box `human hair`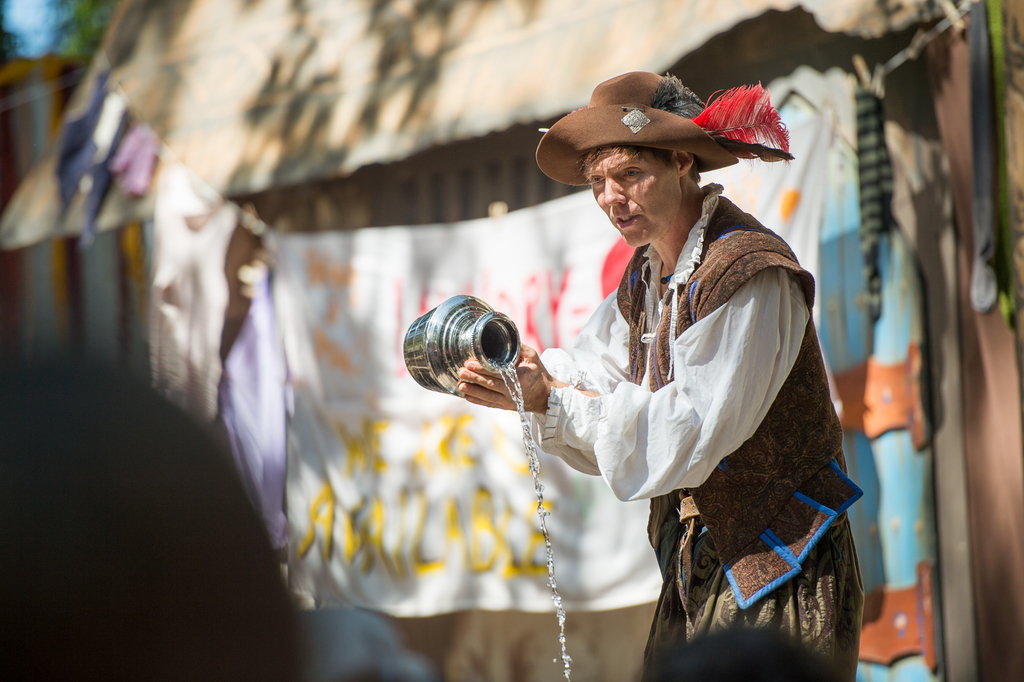
570,144,702,183
